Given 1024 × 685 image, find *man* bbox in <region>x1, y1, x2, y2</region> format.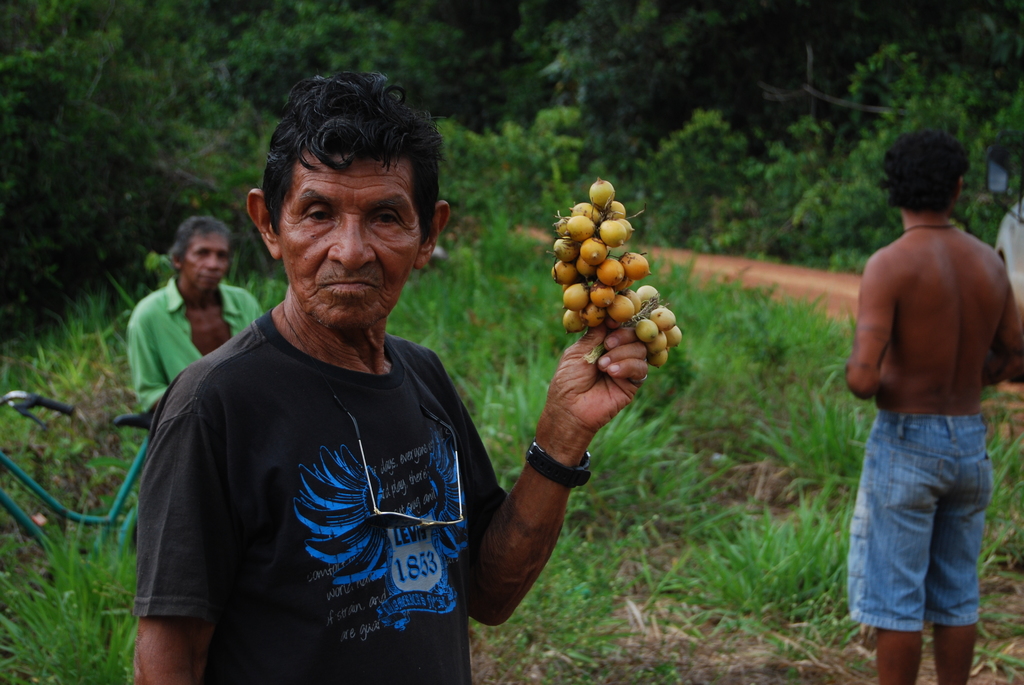
<region>138, 63, 648, 684</region>.
